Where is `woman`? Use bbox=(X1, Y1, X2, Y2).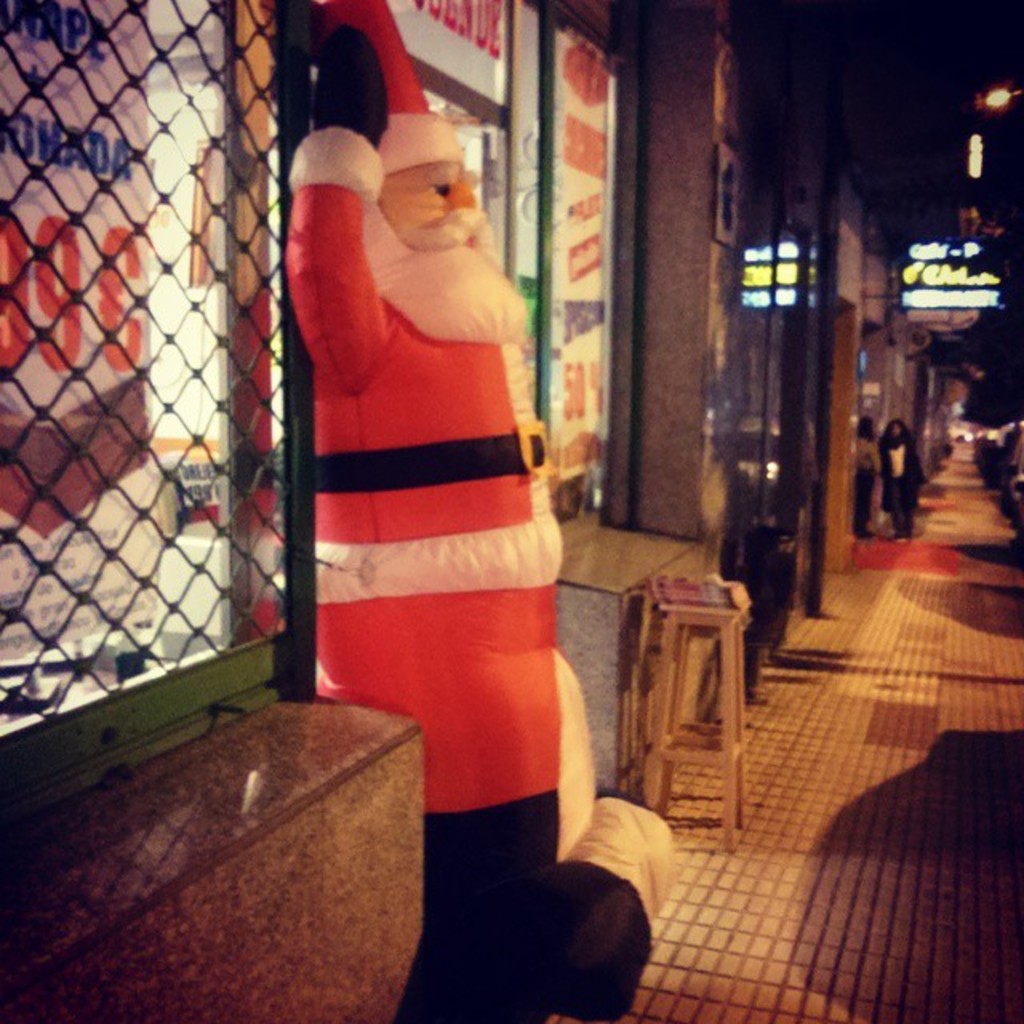
bbox=(877, 414, 930, 541).
